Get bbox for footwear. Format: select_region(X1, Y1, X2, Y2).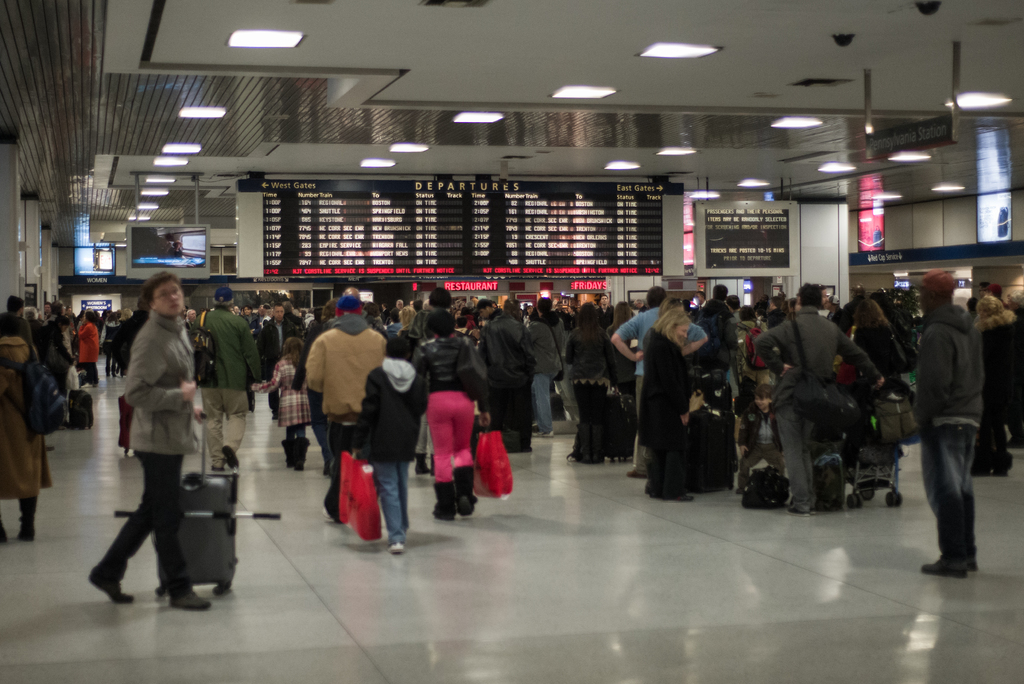
select_region(663, 489, 696, 505).
